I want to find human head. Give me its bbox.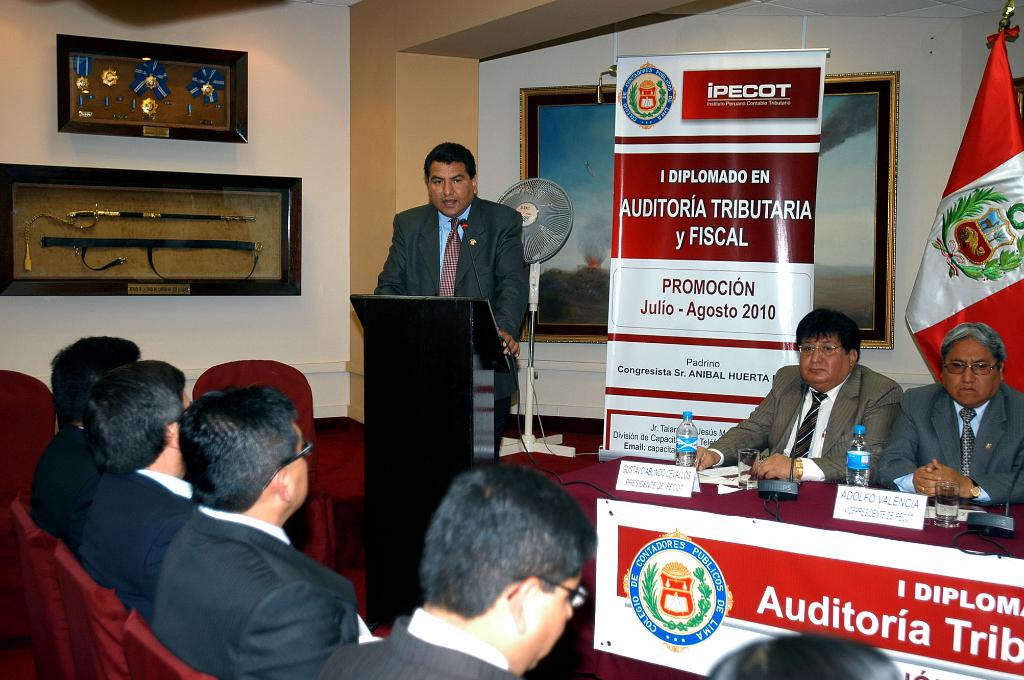
{"left": 51, "top": 329, "right": 140, "bottom": 426}.
